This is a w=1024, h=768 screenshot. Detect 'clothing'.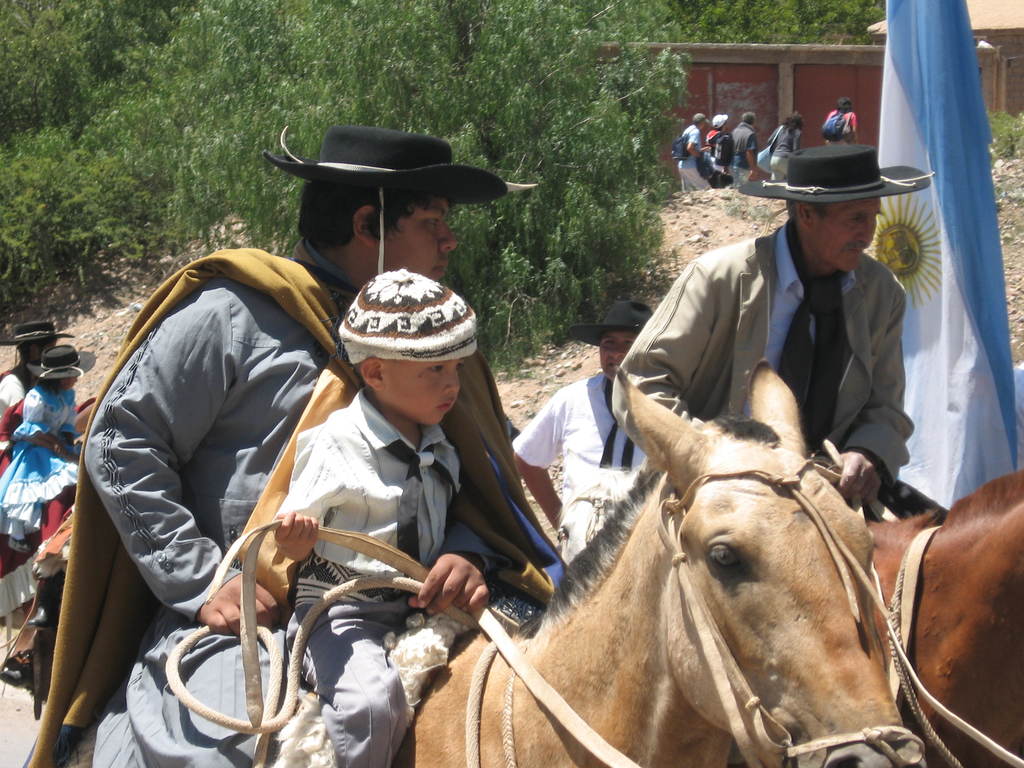
[509, 375, 651, 557].
